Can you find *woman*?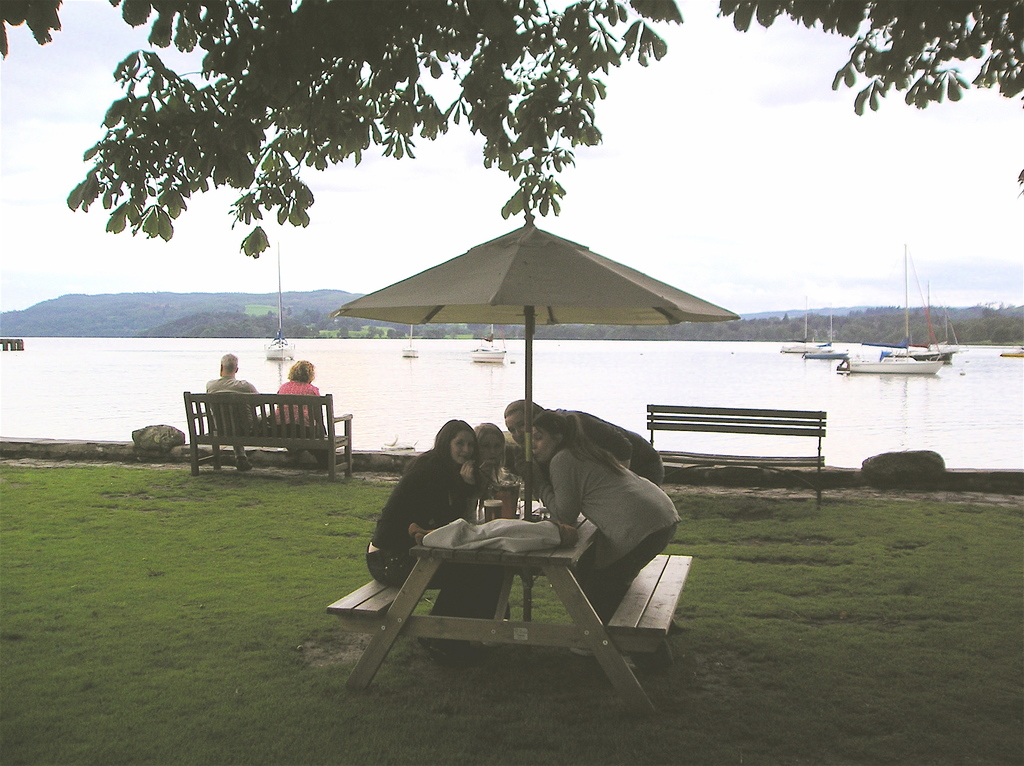
Yes, bounding box: detection(500, 394, 669, 483).
